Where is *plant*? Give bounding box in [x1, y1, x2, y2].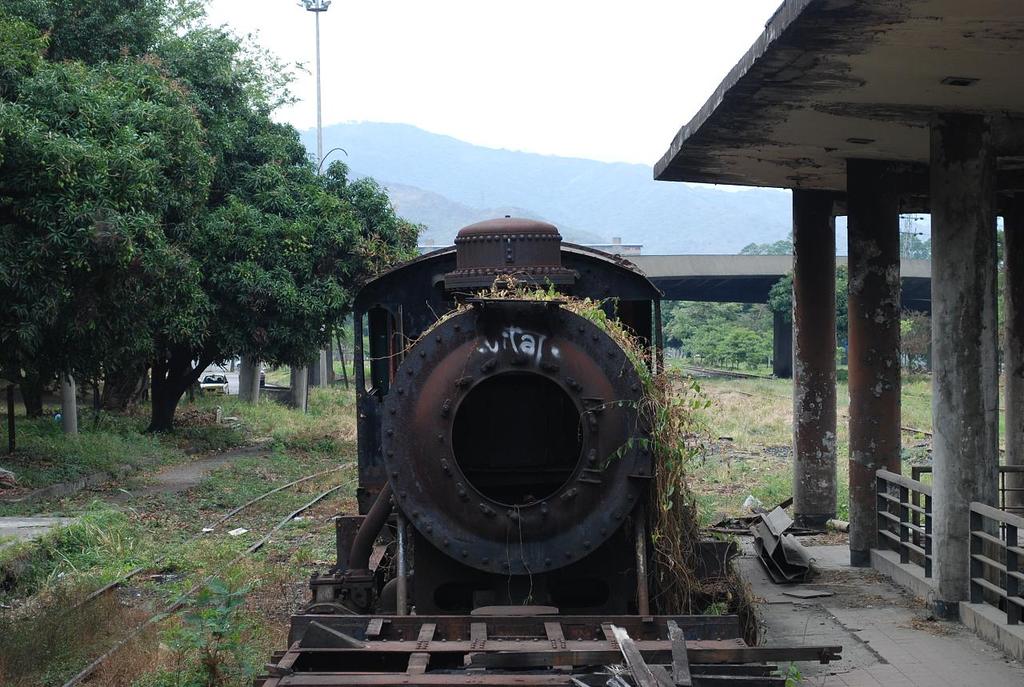
[663, 298, 744, 341].
